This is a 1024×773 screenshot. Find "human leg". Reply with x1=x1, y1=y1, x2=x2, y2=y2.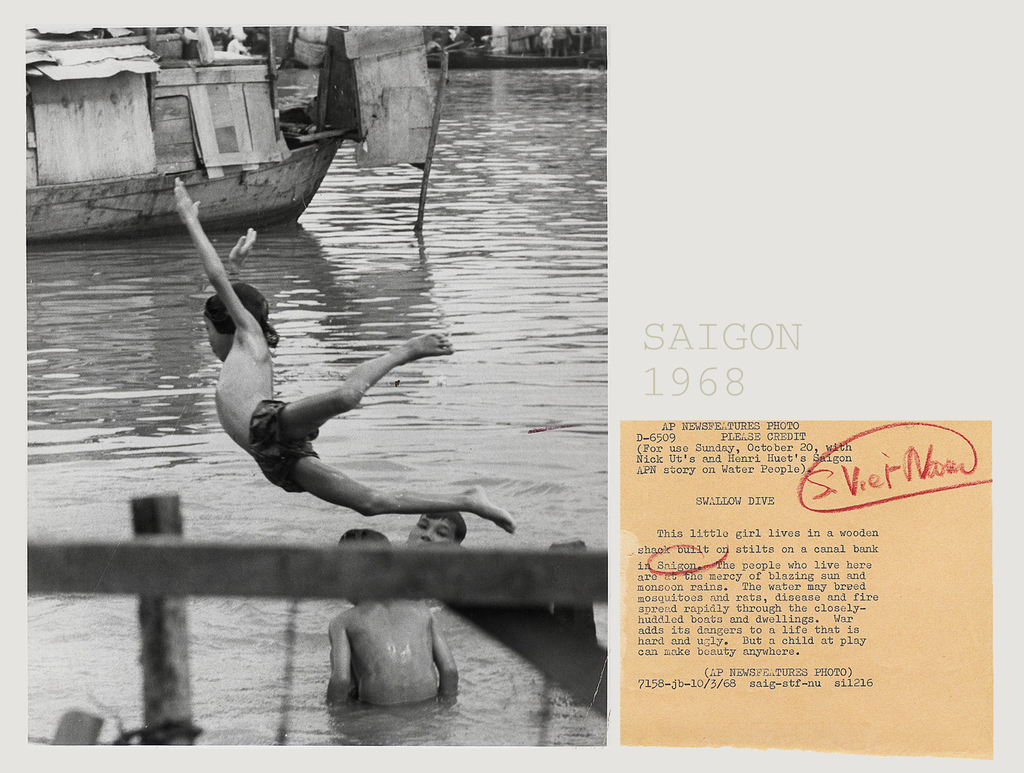
x1=284, y1=459, x2=510, y2=533.
